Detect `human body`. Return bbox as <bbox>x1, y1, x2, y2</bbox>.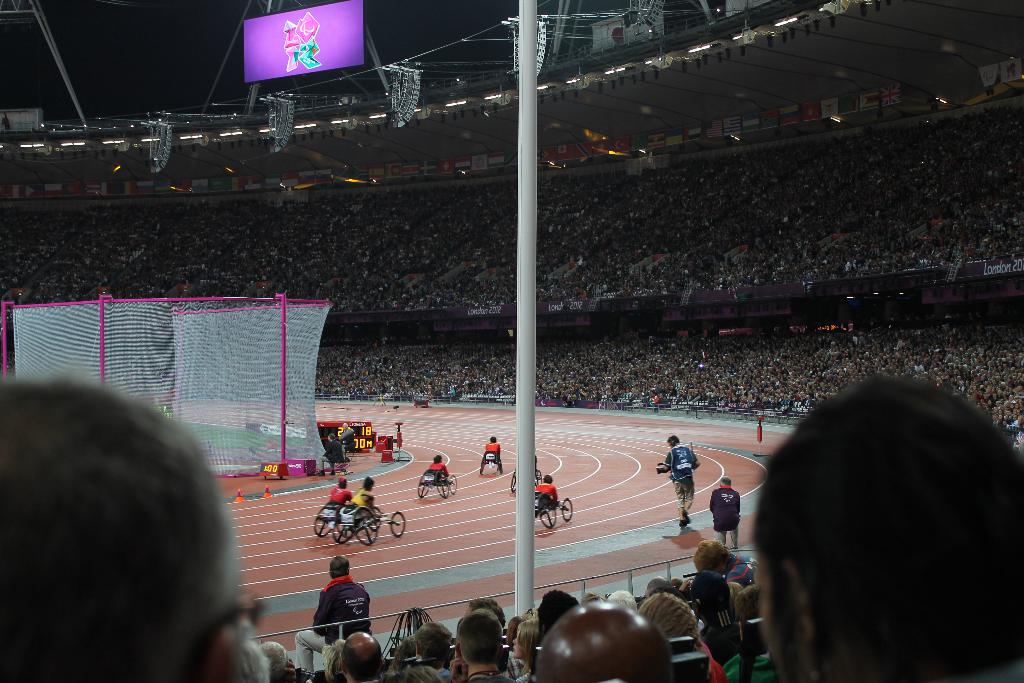
<bbox>321, 439, 343, 475</bbox>.
